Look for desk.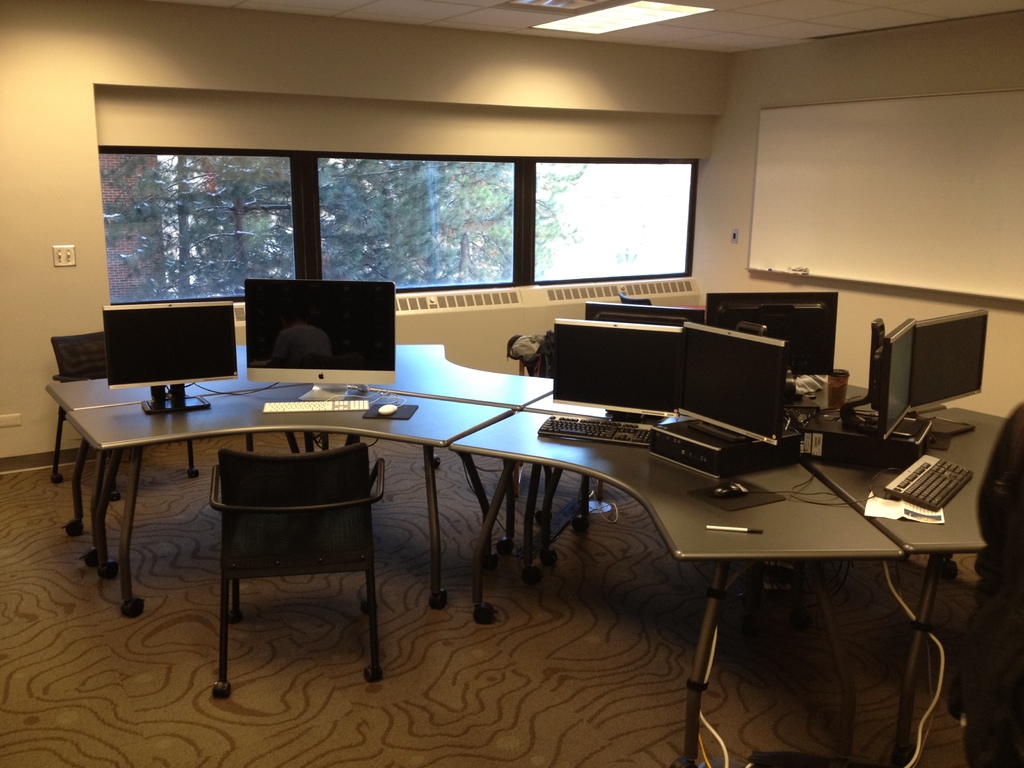
Found: bbox(44, 342, 555, 566).
